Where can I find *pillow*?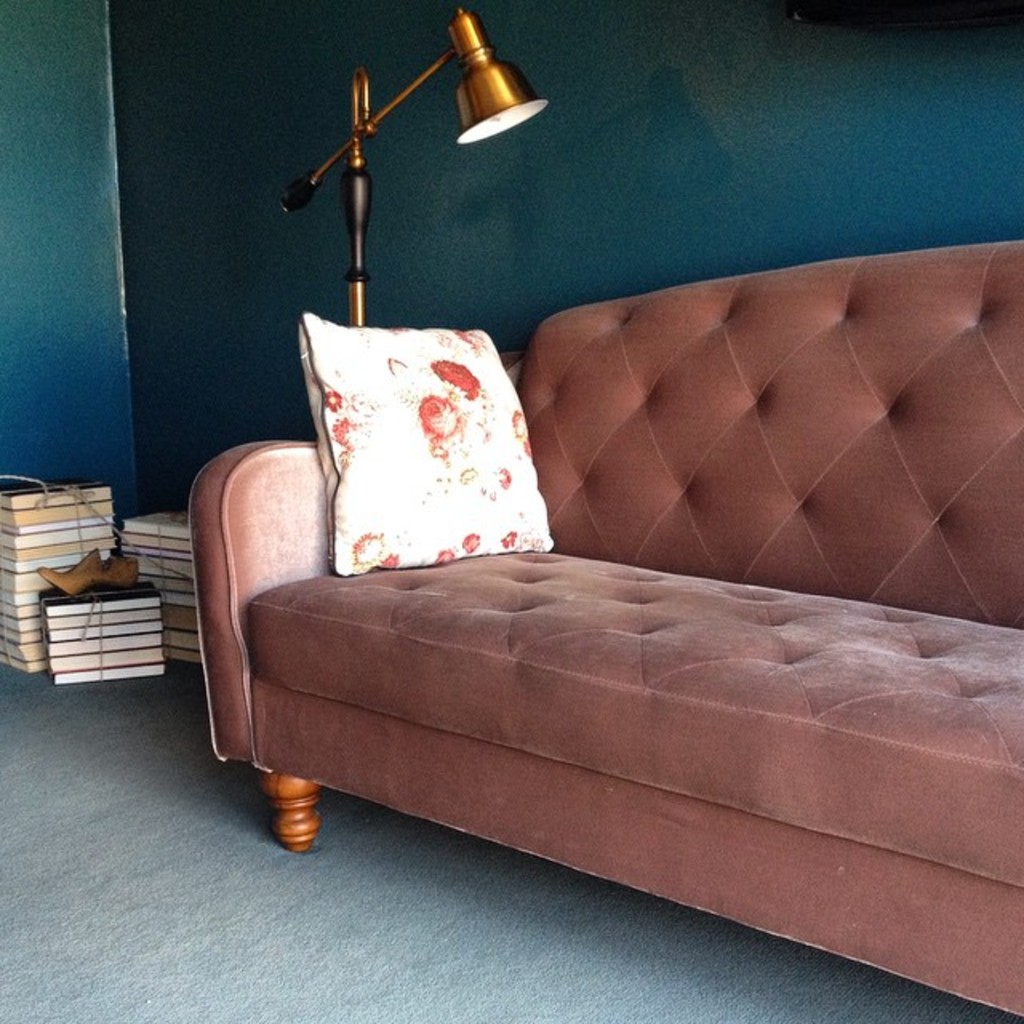
You can find it at 302:302:579:576.
